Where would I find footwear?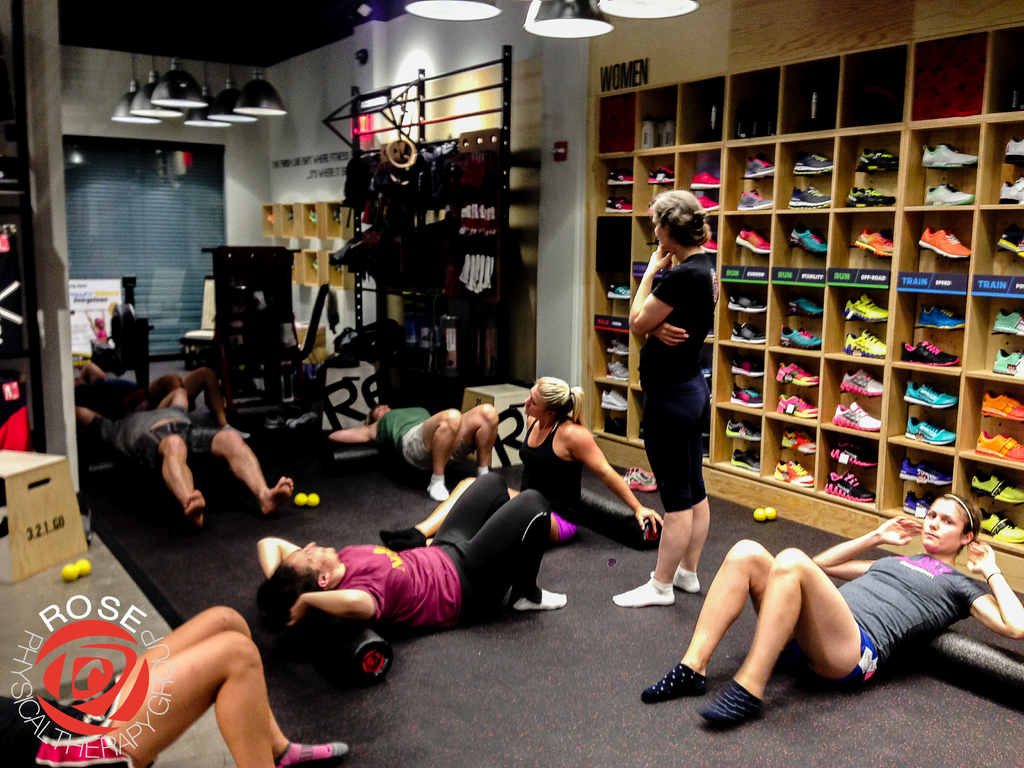
At l=723, t=419, r=763, b=438.
